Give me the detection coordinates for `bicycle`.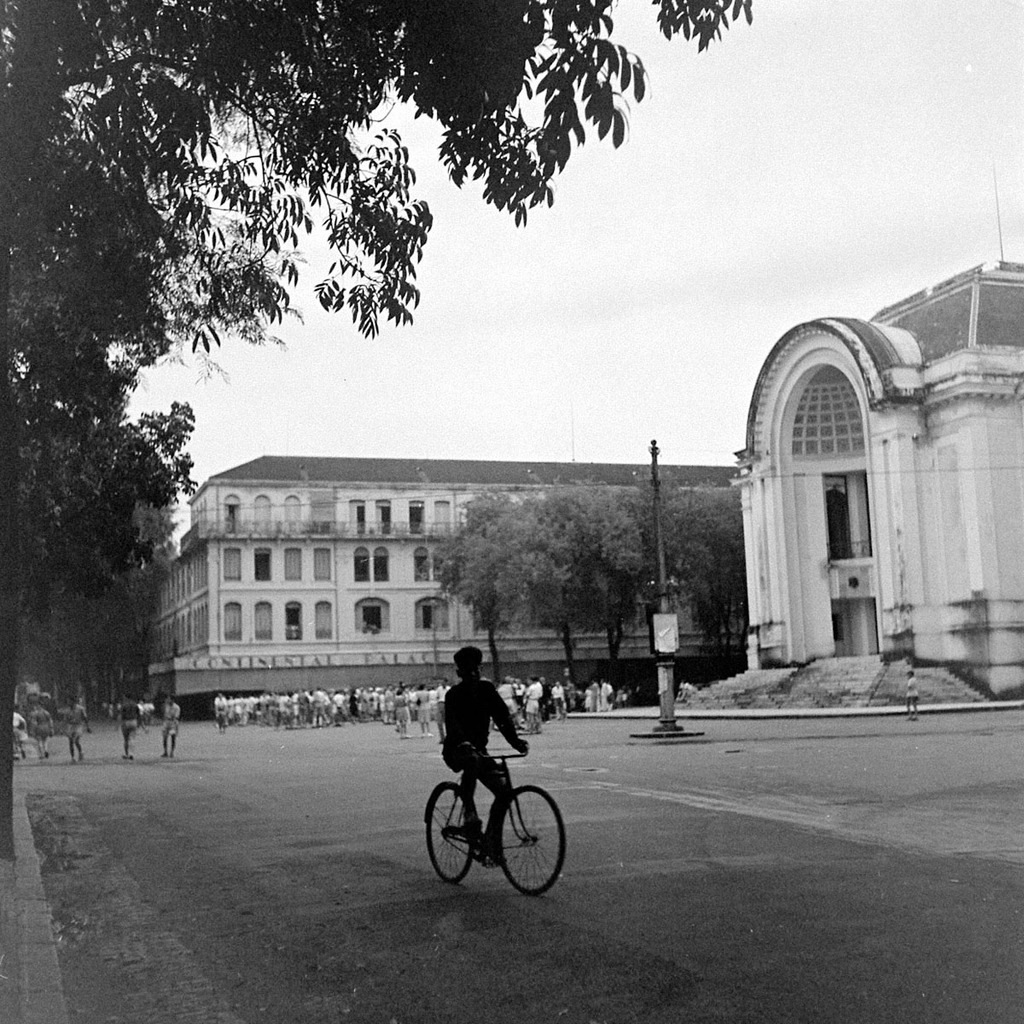
{"x1": 417, "y1": 731, "x2": 574, "y2": 912}.
